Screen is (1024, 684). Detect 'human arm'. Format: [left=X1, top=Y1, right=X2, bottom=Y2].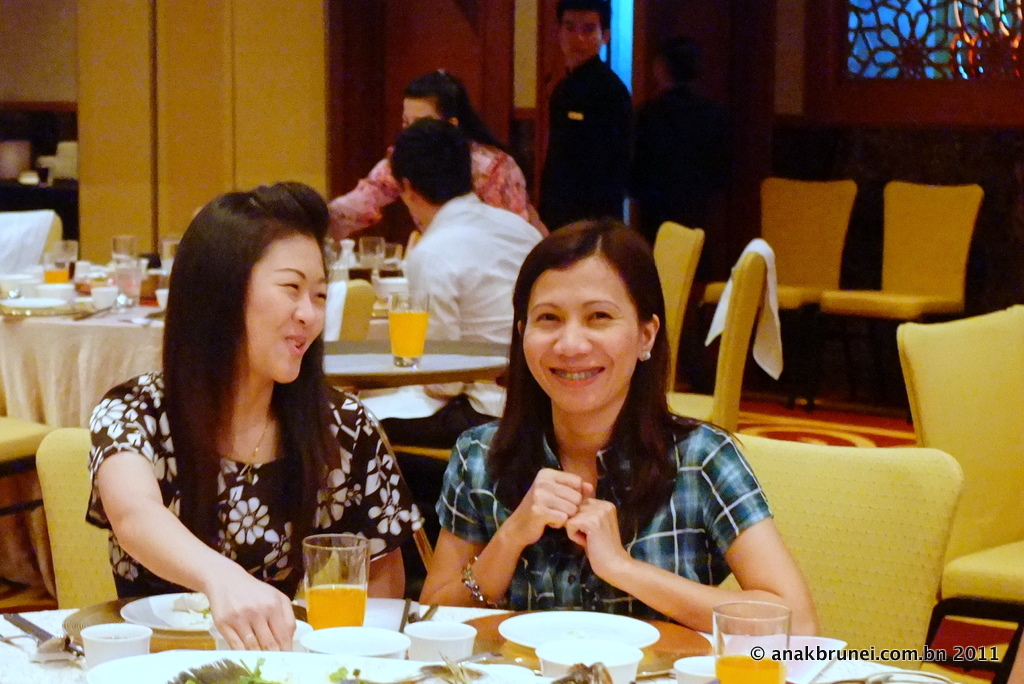
[left=324, top=158, right=398, bottom=241].
